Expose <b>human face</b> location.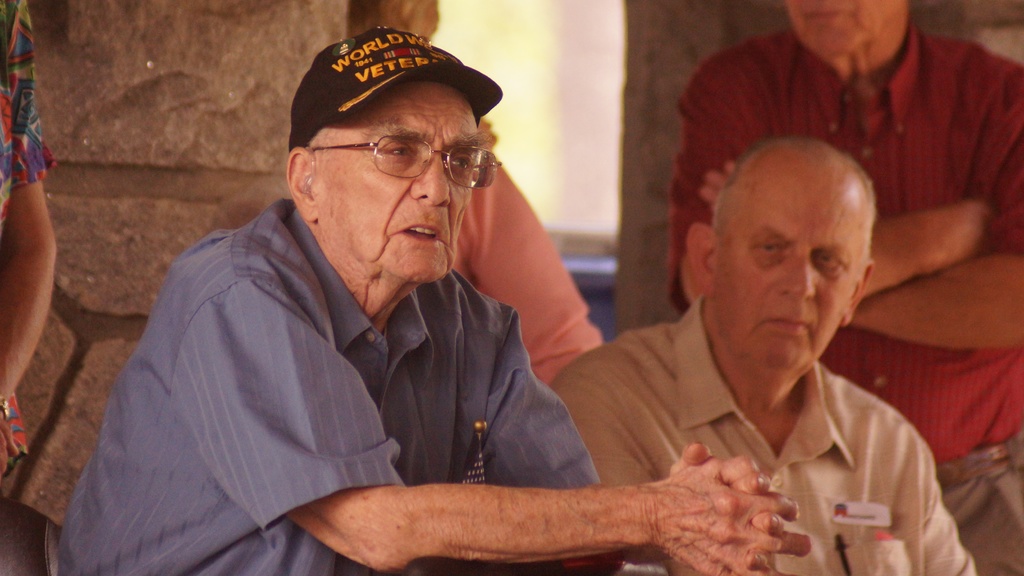
Exposed at <bbox>317, 77, 480, 282</bbox>.
